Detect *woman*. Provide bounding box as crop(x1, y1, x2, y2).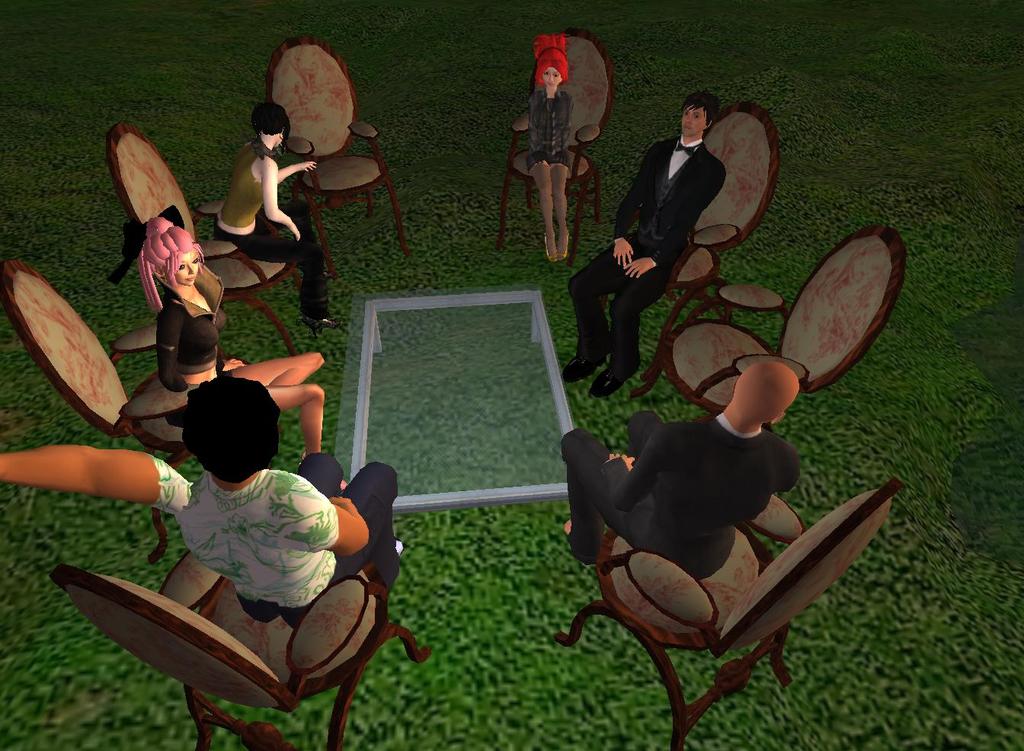
crop(1, 376, 421, 623).
